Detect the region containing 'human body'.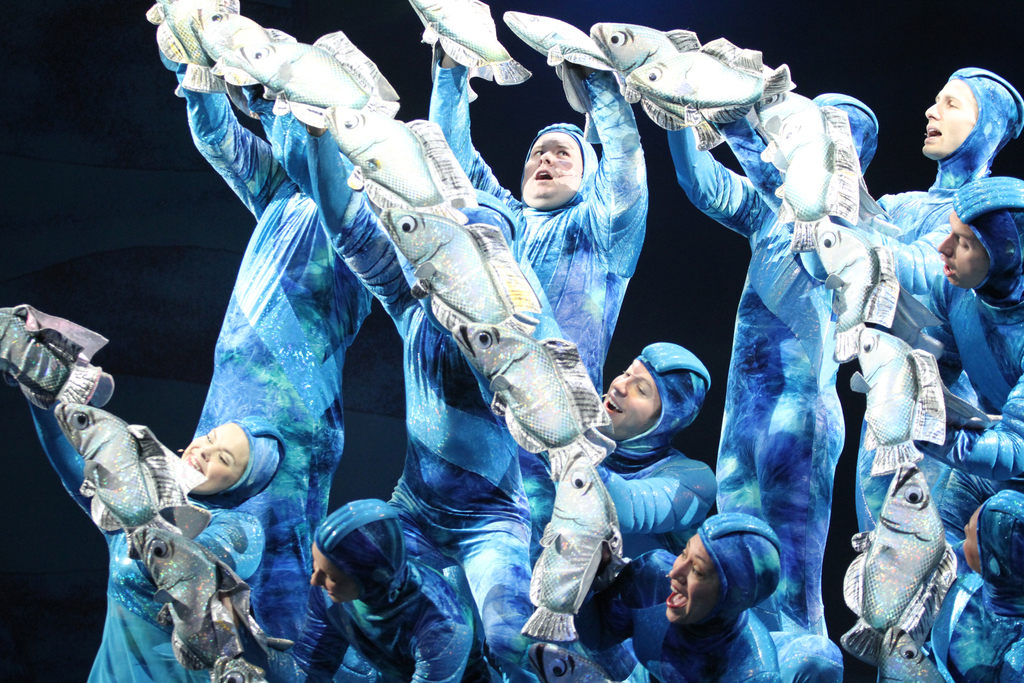
(x1=863, y1=487, x2=1023, y2=682).
